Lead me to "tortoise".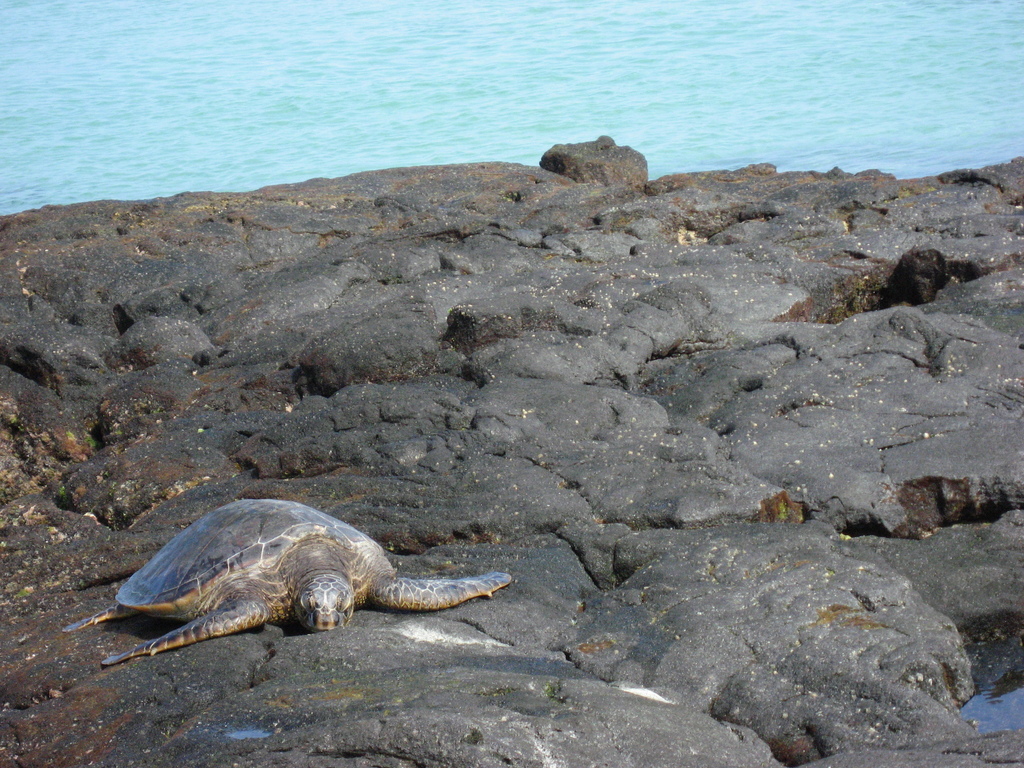
Lead to detection(58, 499, 510, 668).
